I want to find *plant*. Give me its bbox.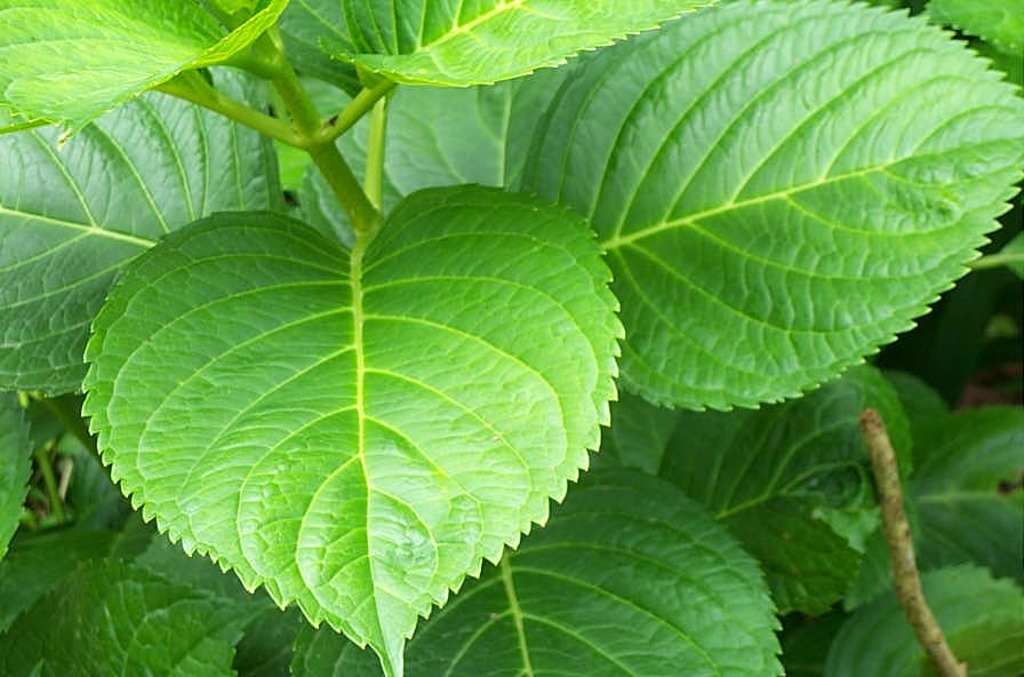
[0, 0, 1023, 676].
